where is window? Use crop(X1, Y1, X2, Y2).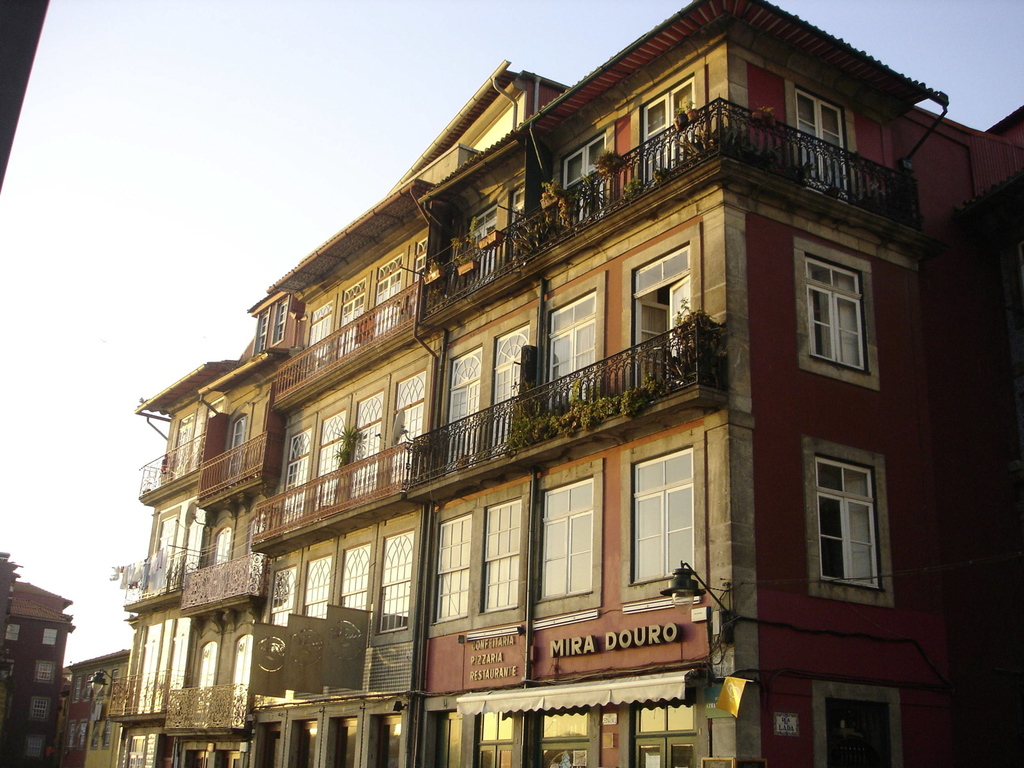
crop(307, 297, 332, 367).
